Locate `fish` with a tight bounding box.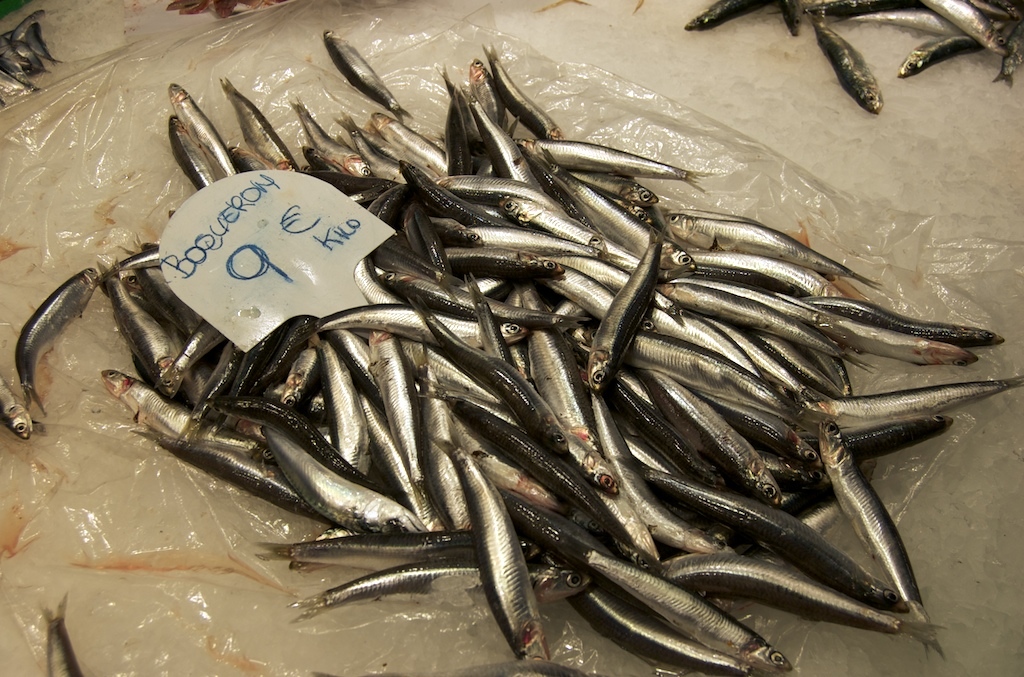
[992,0,1023,33].
